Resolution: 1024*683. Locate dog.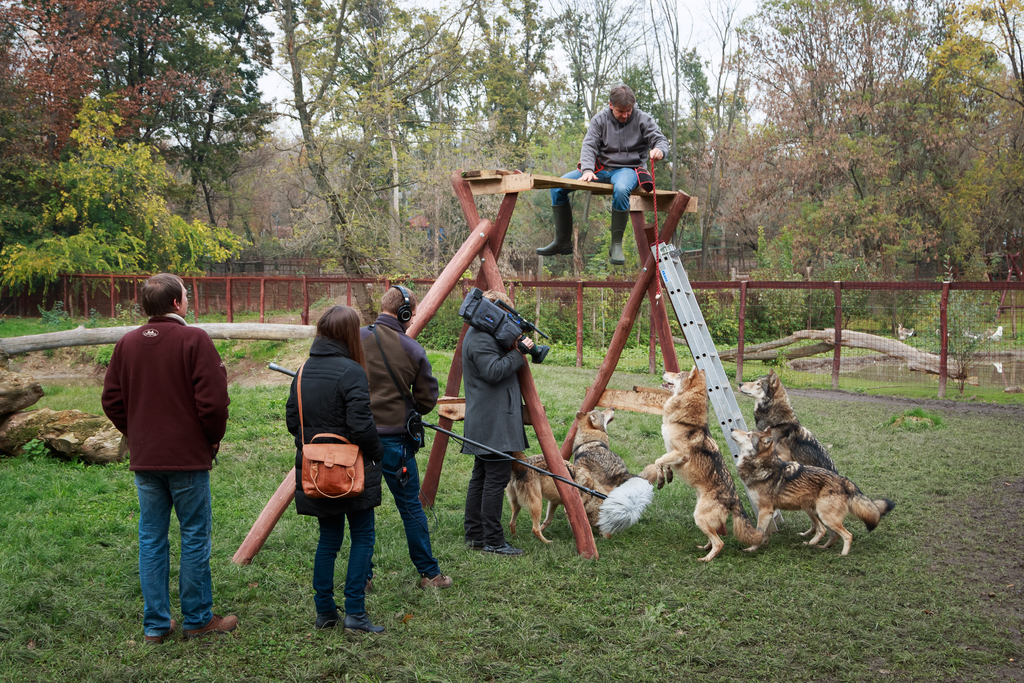
(x1=727, y1=424, x2=893, y2=562).
